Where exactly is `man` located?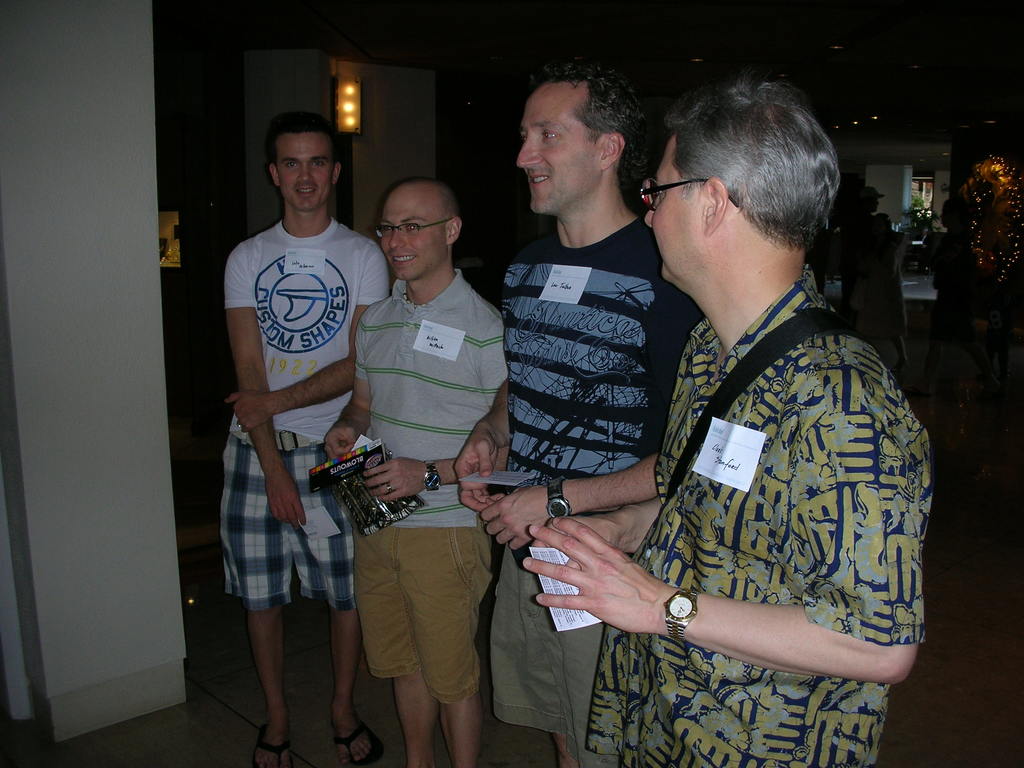
Its bounding box is 323:179:510:767.
